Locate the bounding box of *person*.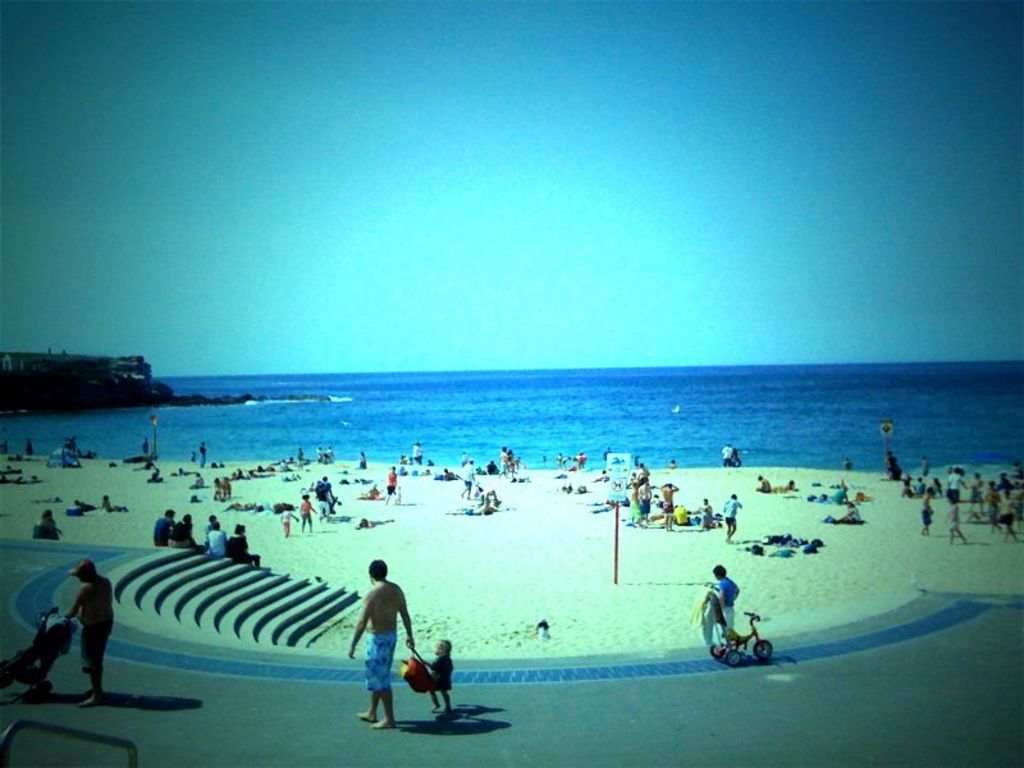
Bounding box: (61, 559, 116, 708).
